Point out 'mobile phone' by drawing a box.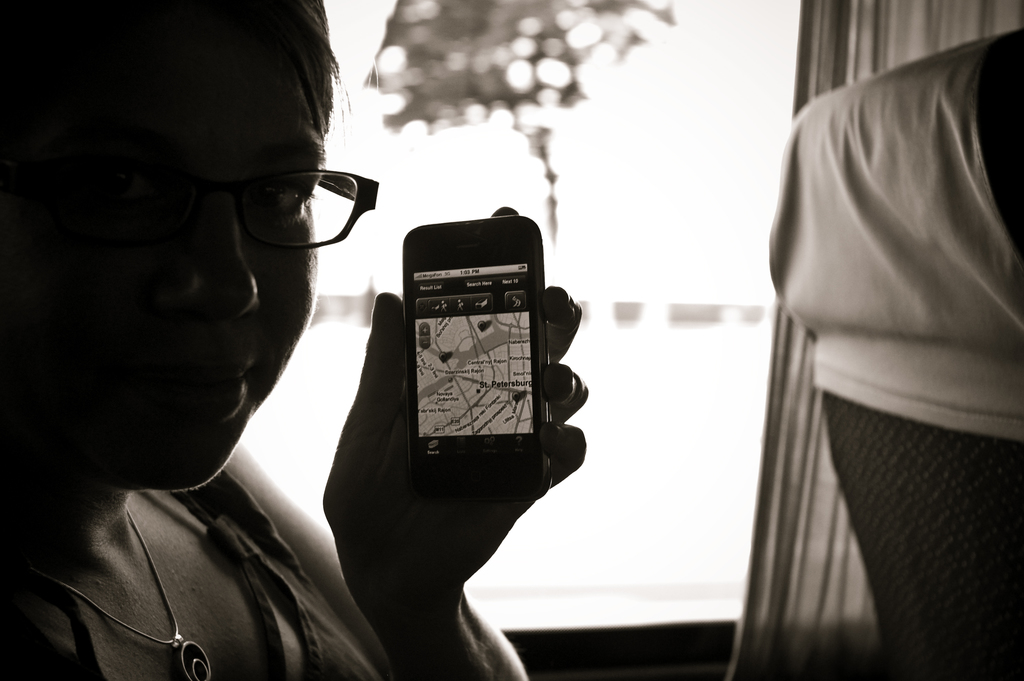
[x1=381, y1=209, x2=577, y2=513].
